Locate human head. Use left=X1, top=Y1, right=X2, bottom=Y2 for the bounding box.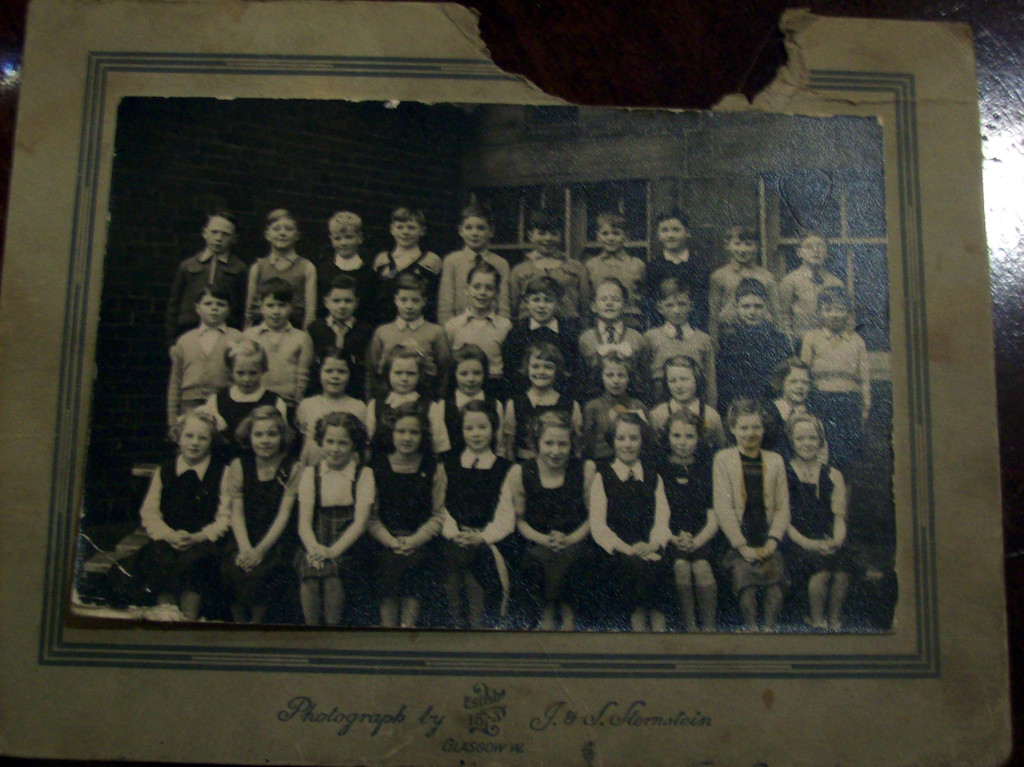
left=524, top=212, right=564, bottom=257.
